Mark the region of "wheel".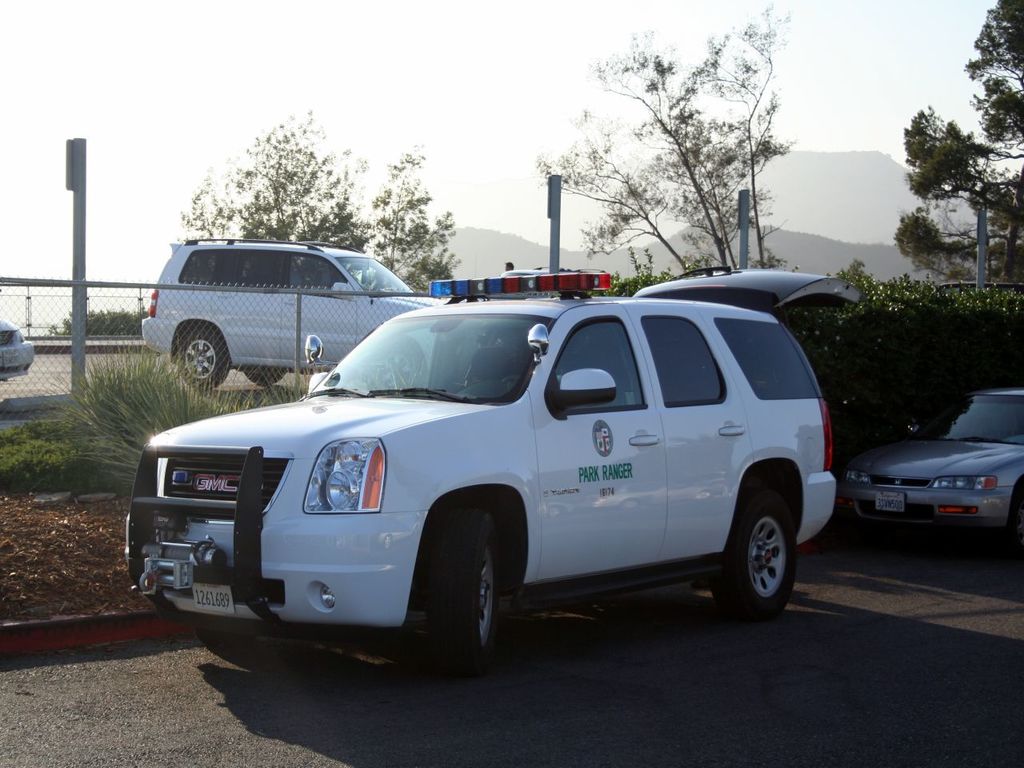
Region: select_region(717, 495, 791, 622).
